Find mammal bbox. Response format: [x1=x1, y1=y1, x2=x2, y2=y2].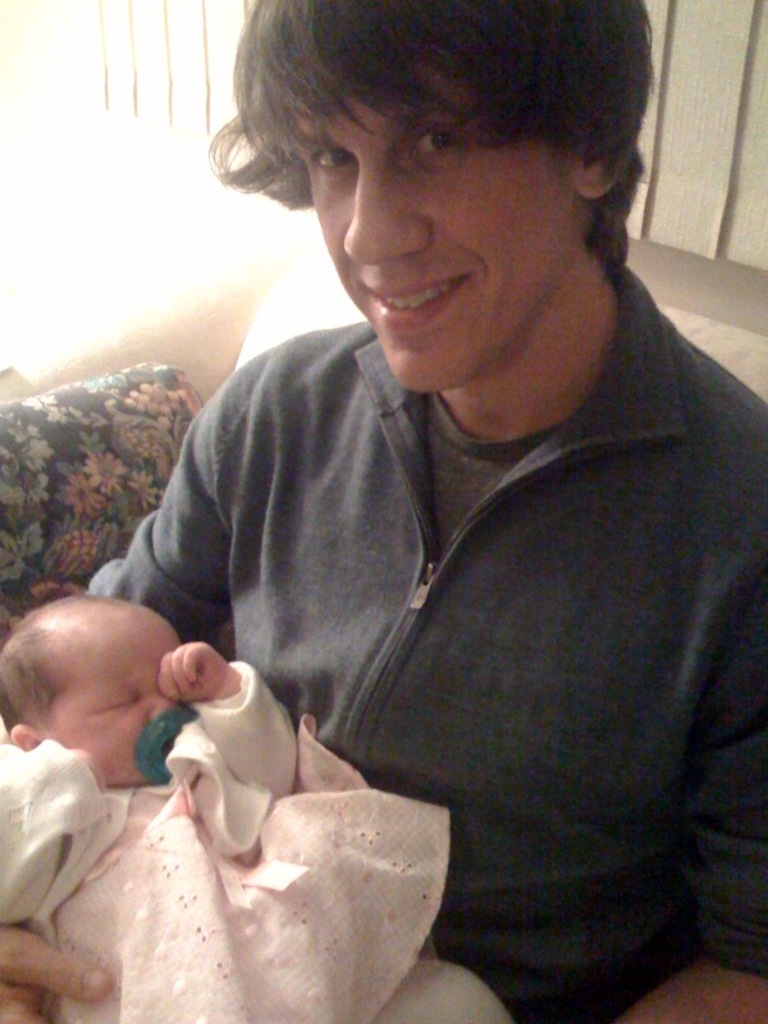
[x1=0, y1=582, x2=516, y2=1023].
